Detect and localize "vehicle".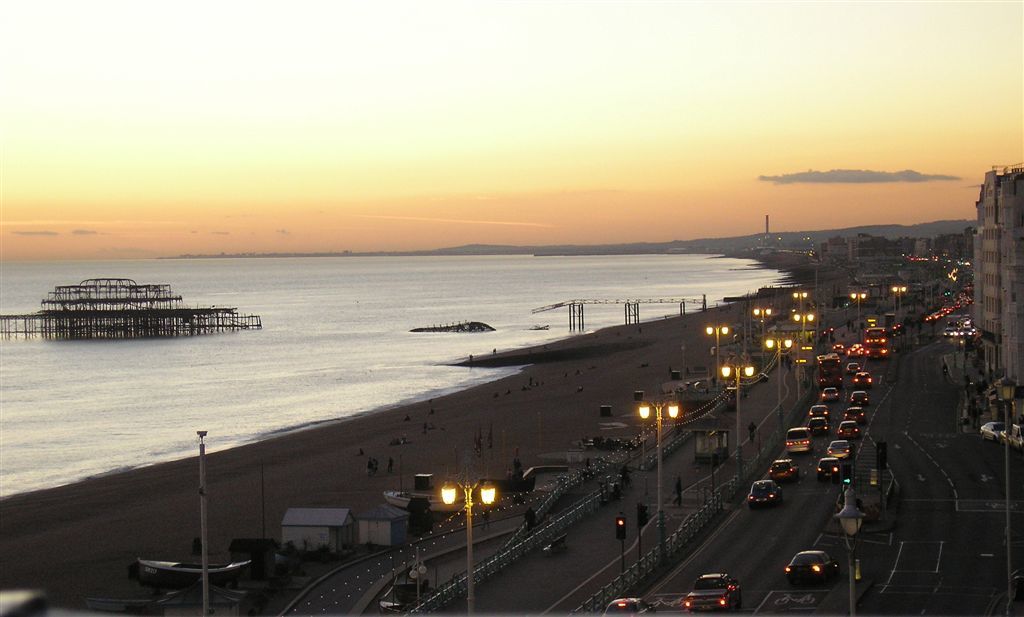
Localized at 681 571 742 614.
